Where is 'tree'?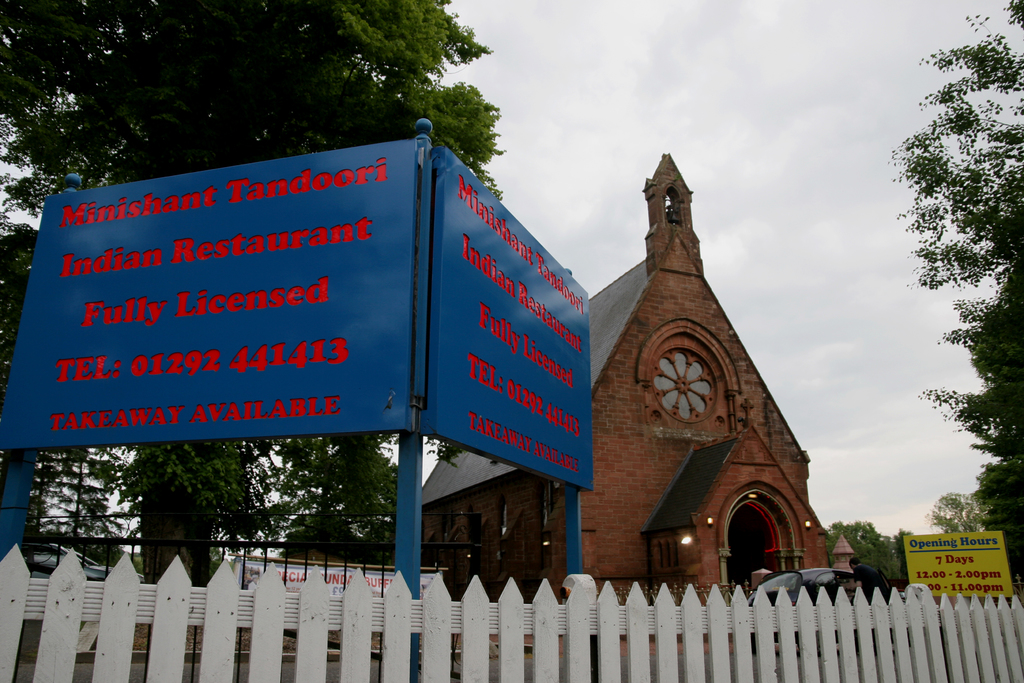
(left=877, top=16, right=1012, bottom=566).
